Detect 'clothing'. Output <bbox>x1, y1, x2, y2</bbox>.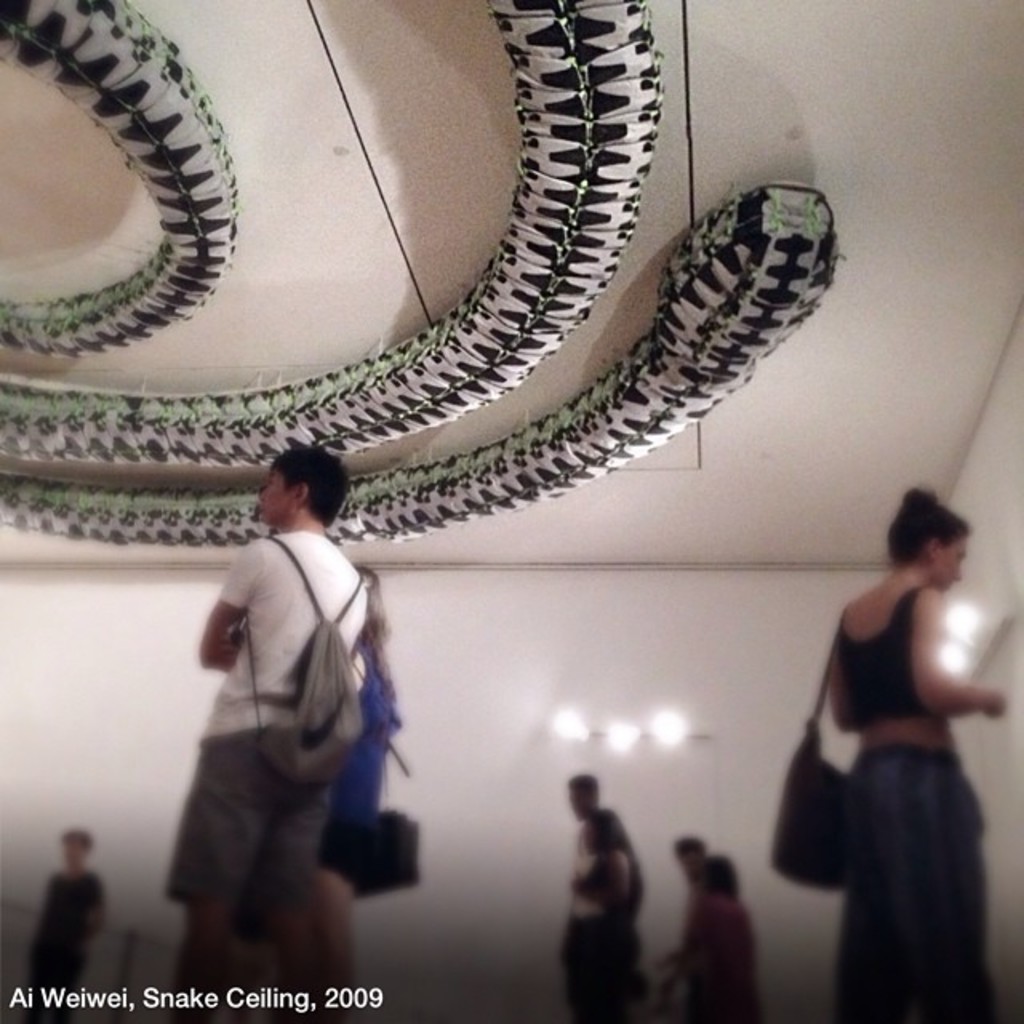
<bbox>30, 862, 107, 1022</bbox>.
